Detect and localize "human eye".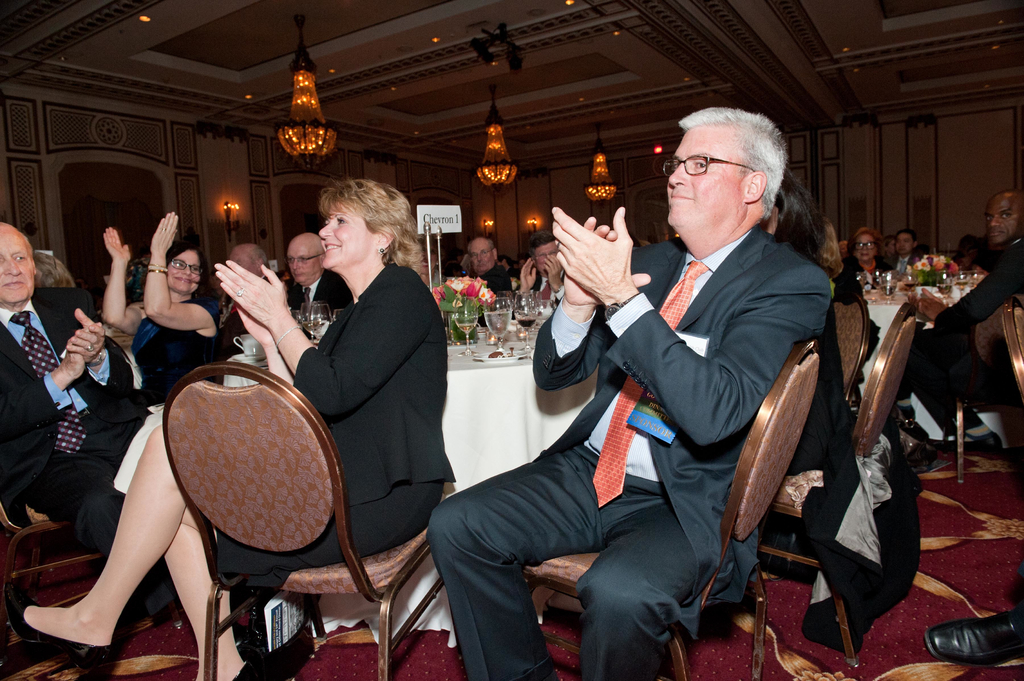
Localized at [left=471, top=253, right=476, bottom=259].
